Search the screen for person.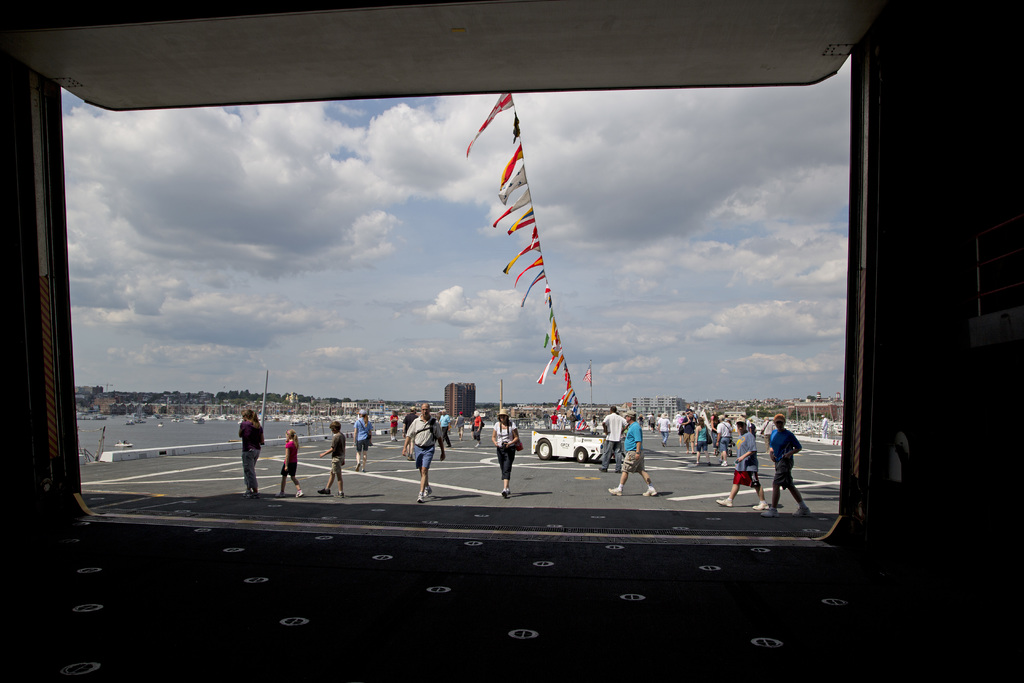
Found at BBox(490, 409, 520, 497).
